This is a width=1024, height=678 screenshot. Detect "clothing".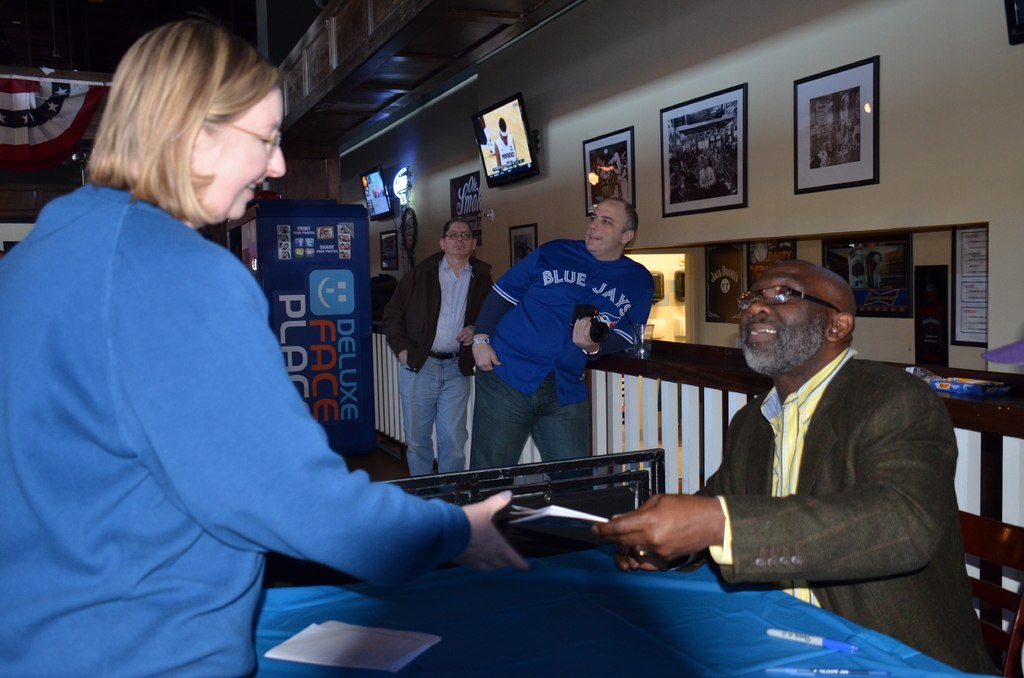
left=475, top=243, right=653, bottom=487.
